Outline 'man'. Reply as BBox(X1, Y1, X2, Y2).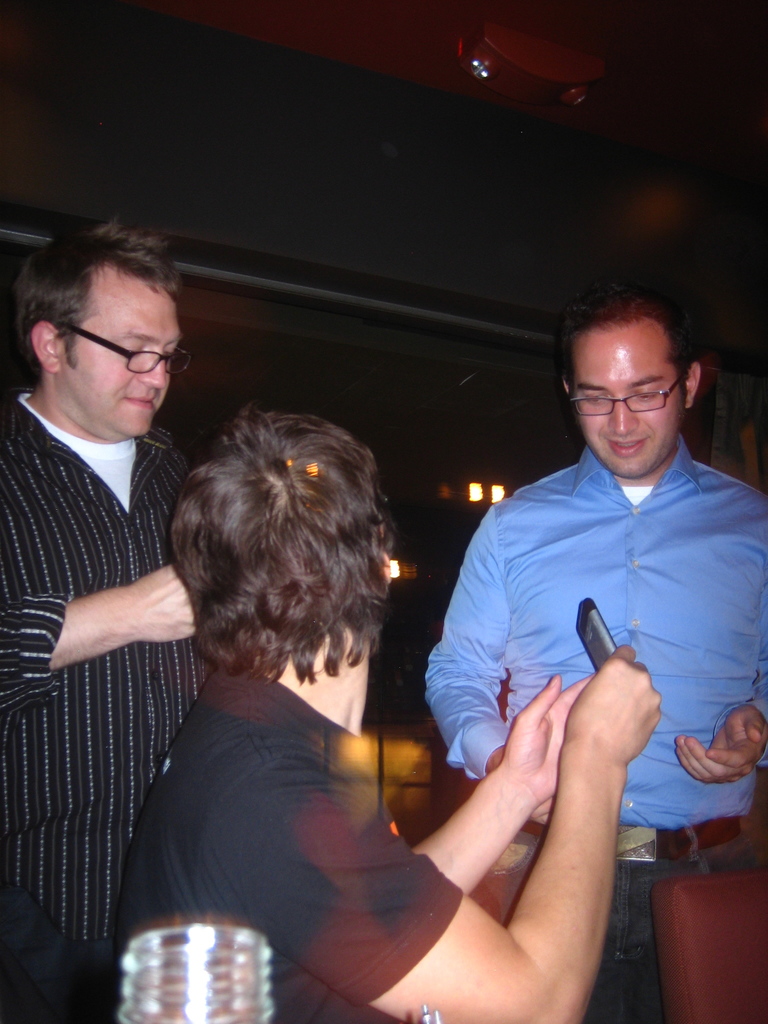
BBox(435, 281, 752, 998).
